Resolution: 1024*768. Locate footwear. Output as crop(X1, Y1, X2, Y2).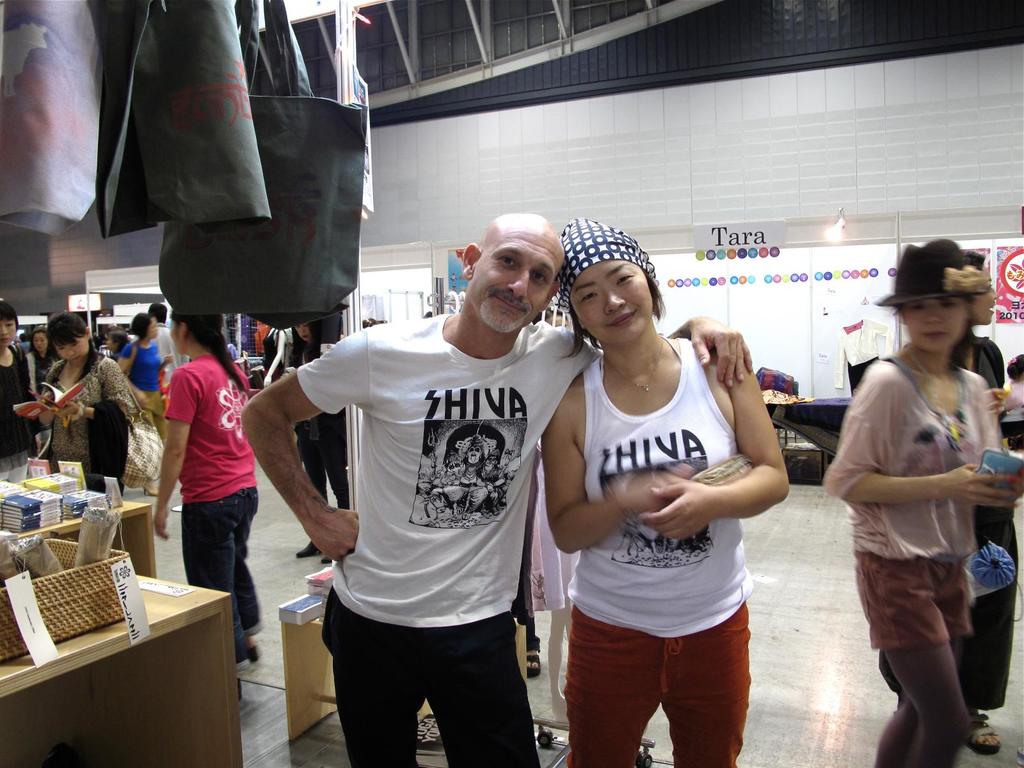
crop(319, 540, 337, 566).
